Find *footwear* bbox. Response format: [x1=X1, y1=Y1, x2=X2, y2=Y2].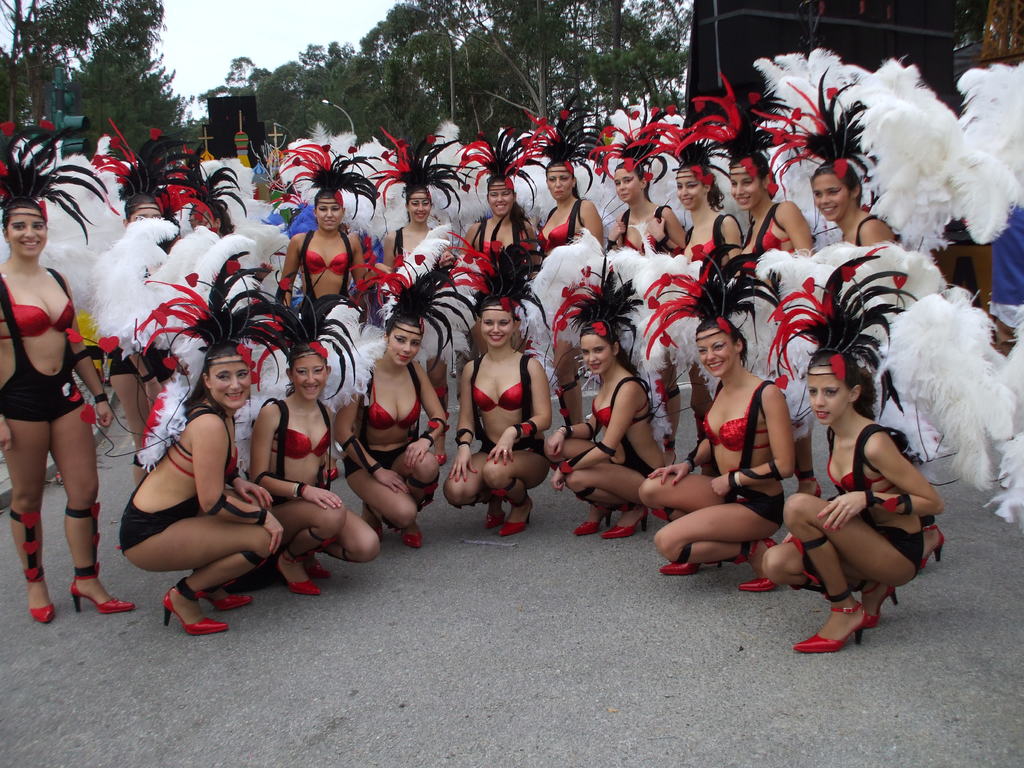
[x1=600, y1=506, x2=652, y2=538].
